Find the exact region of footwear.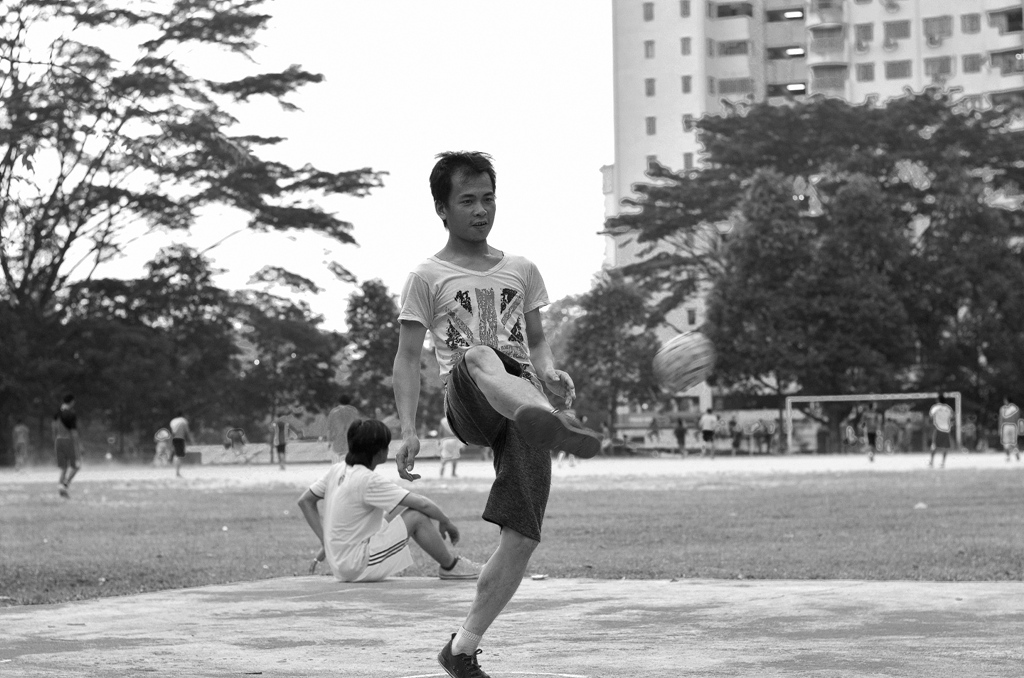
Exact region: 512:398:602:458.
